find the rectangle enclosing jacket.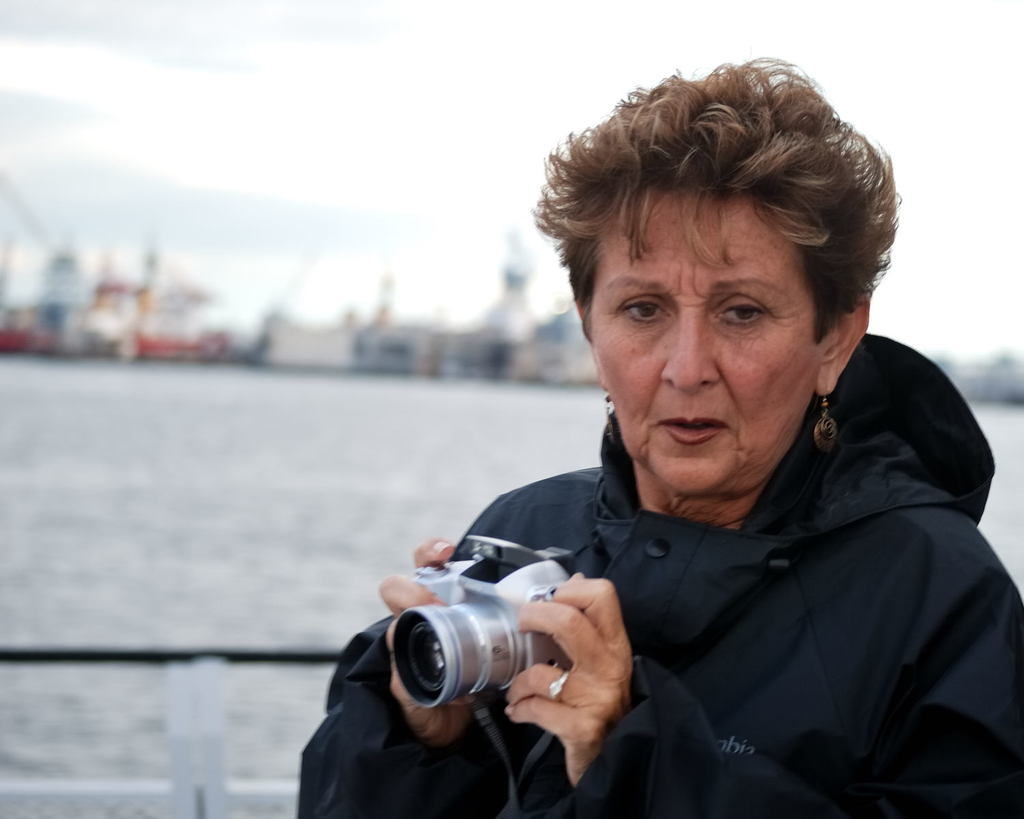
crop(320, 319, 1023, 818).
